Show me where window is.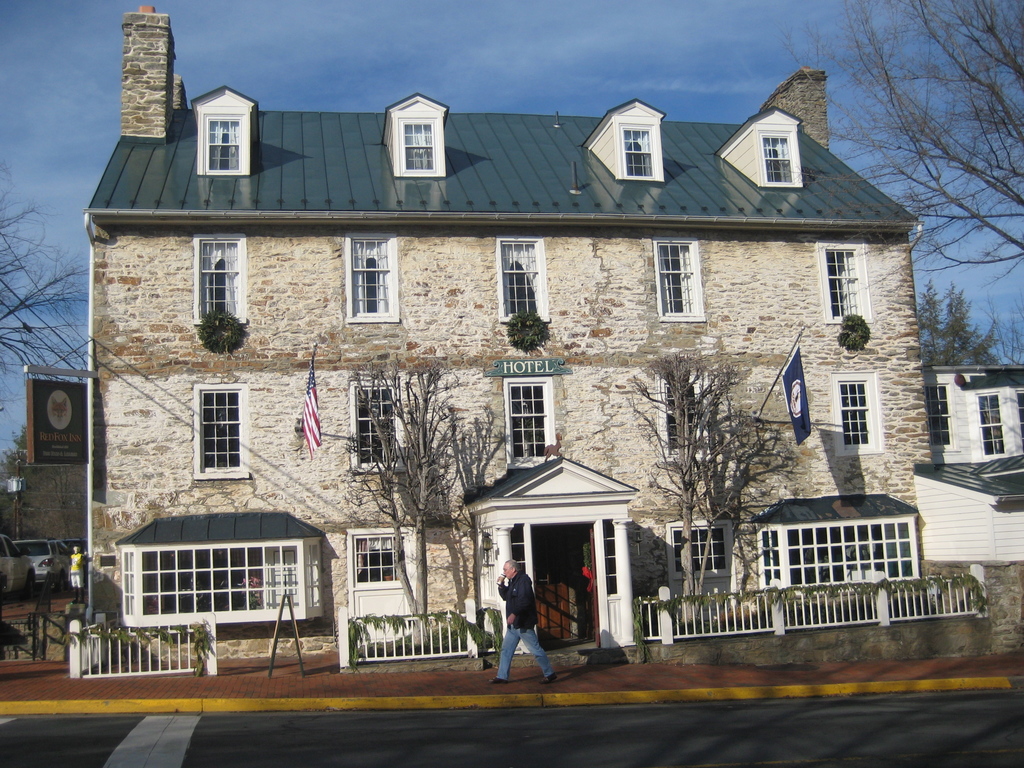
window is at 188/377/250/479.
